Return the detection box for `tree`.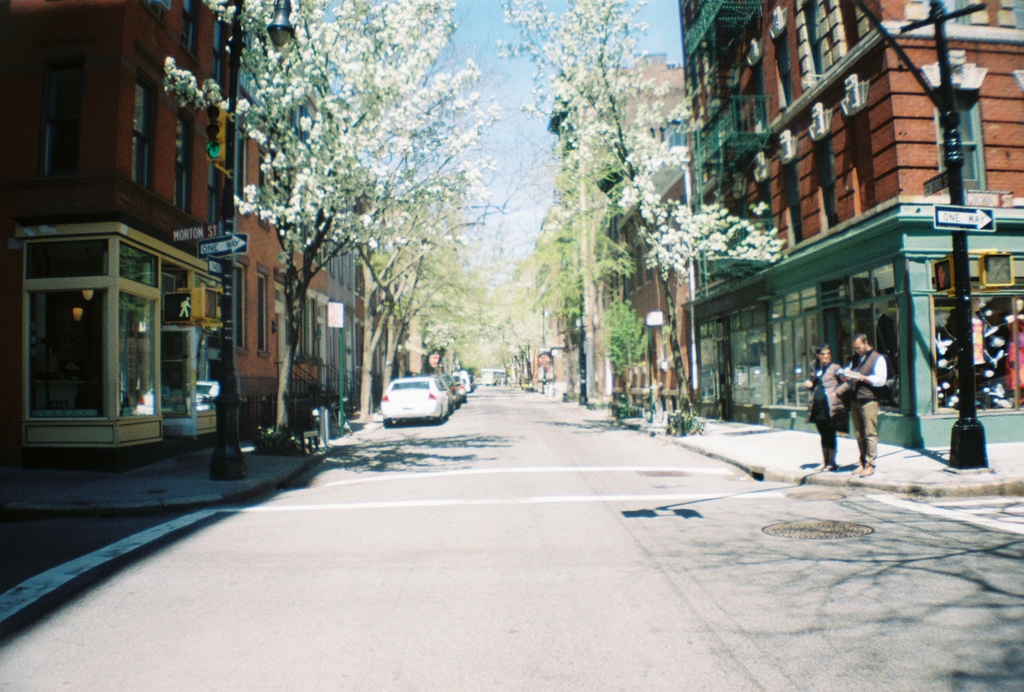
<box>530,167,637,406</box>.
